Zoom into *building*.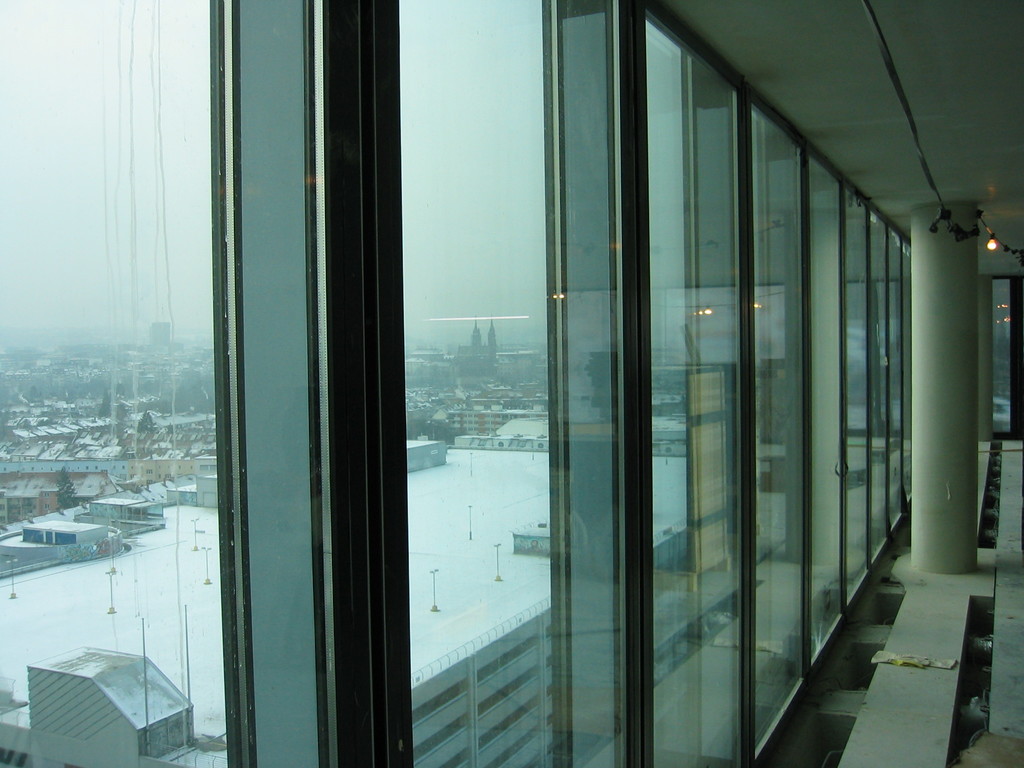
Zoom target: (x1=0, y1=0, x2=1023, y2=767).
